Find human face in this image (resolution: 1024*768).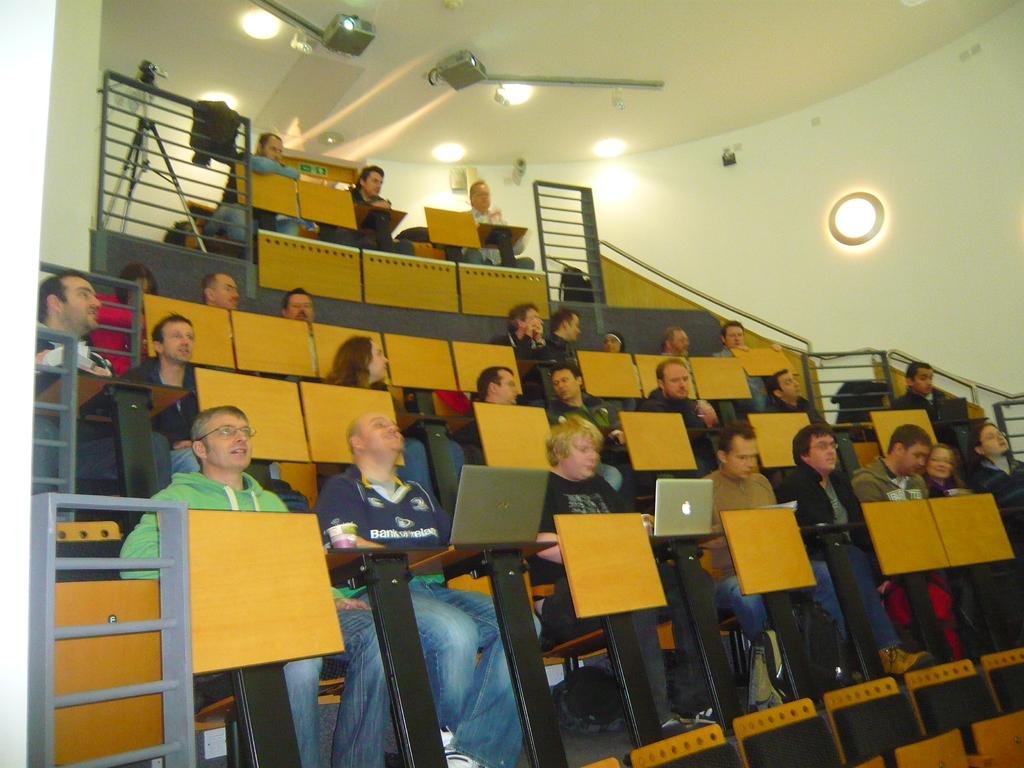
(left=898, top=436, right=936, bottom=479).
